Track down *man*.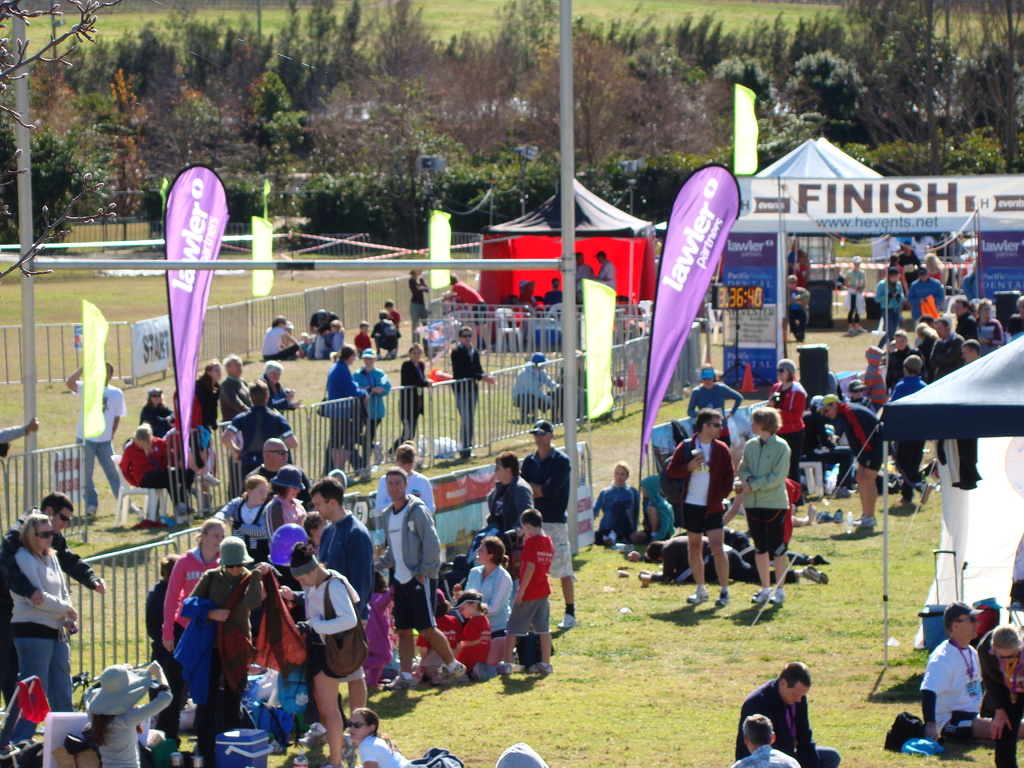
Tracked to detection(977, 626, 1023, 767).
